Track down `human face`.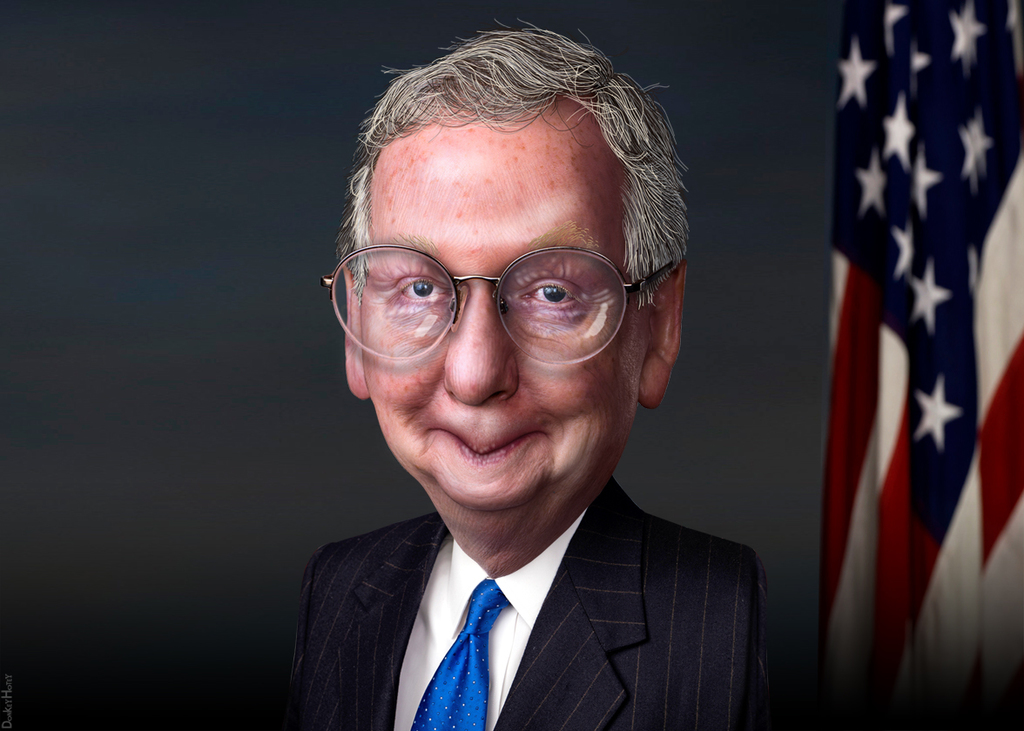
Tracked to Rect(360, 109, 648, 506).
